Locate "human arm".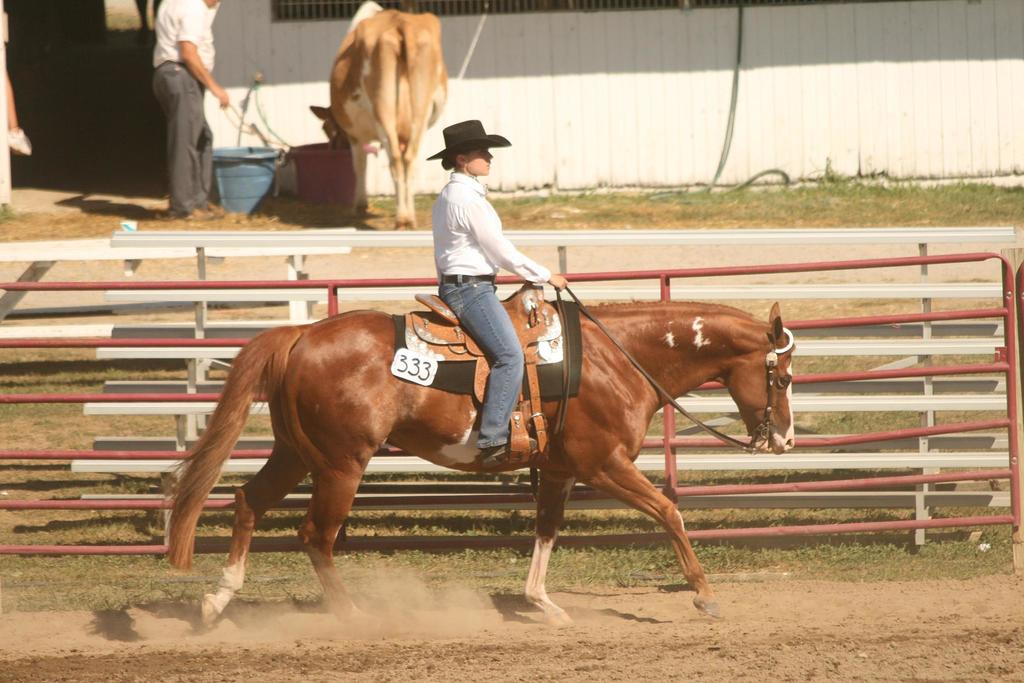
Bounding box: (179, 0, 227, 108).
